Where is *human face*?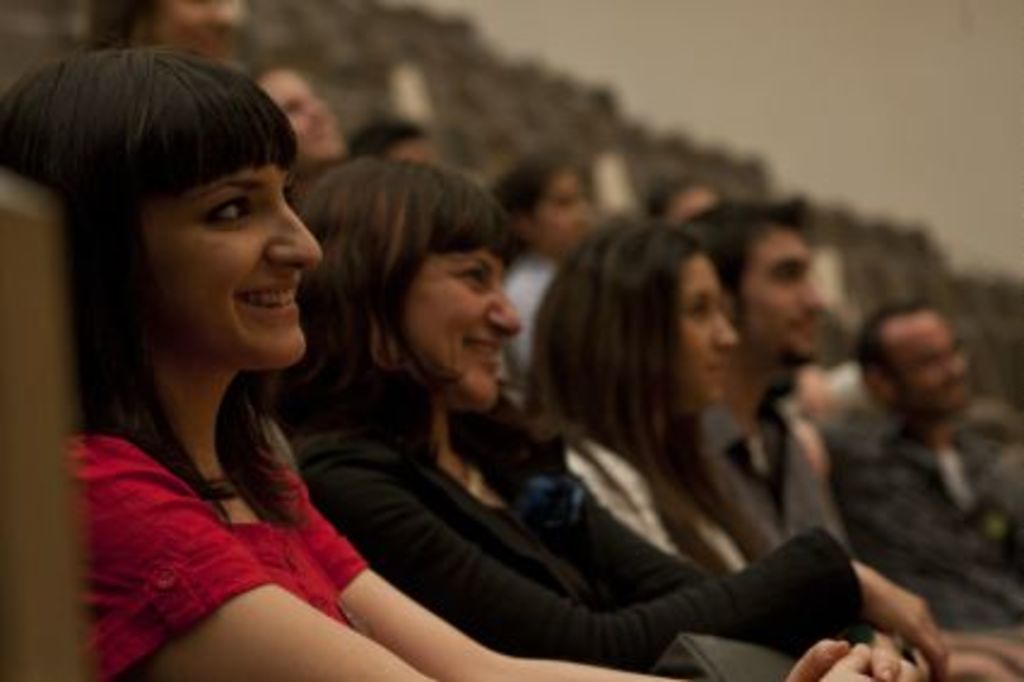
(left=142, top=164, right=323, bottom=369).
